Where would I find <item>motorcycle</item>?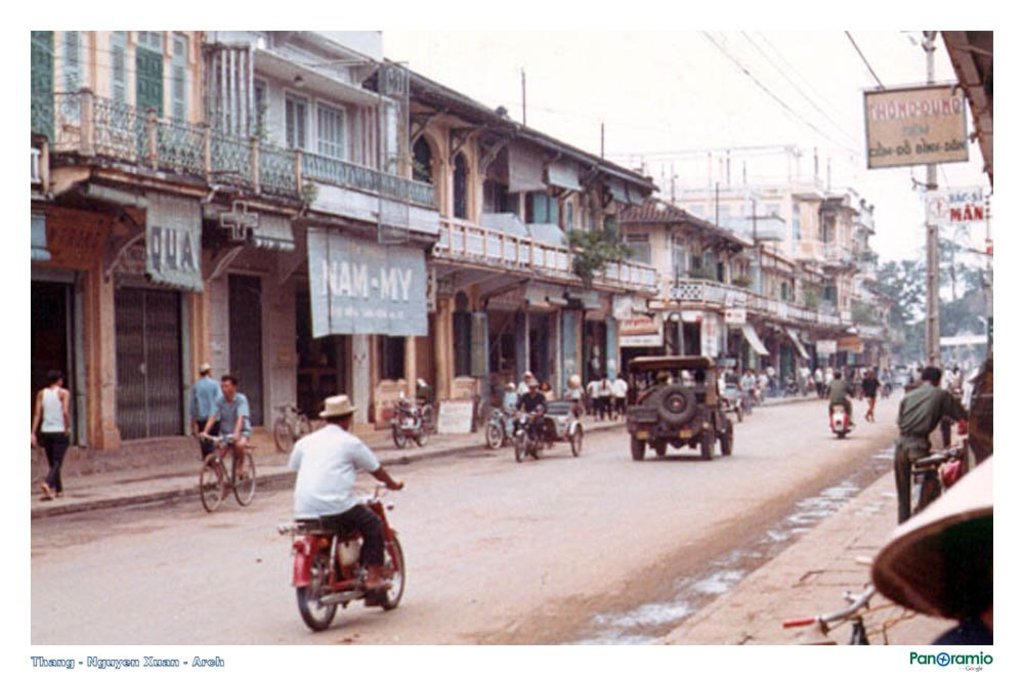
At region(267, 482, 409, 635).
